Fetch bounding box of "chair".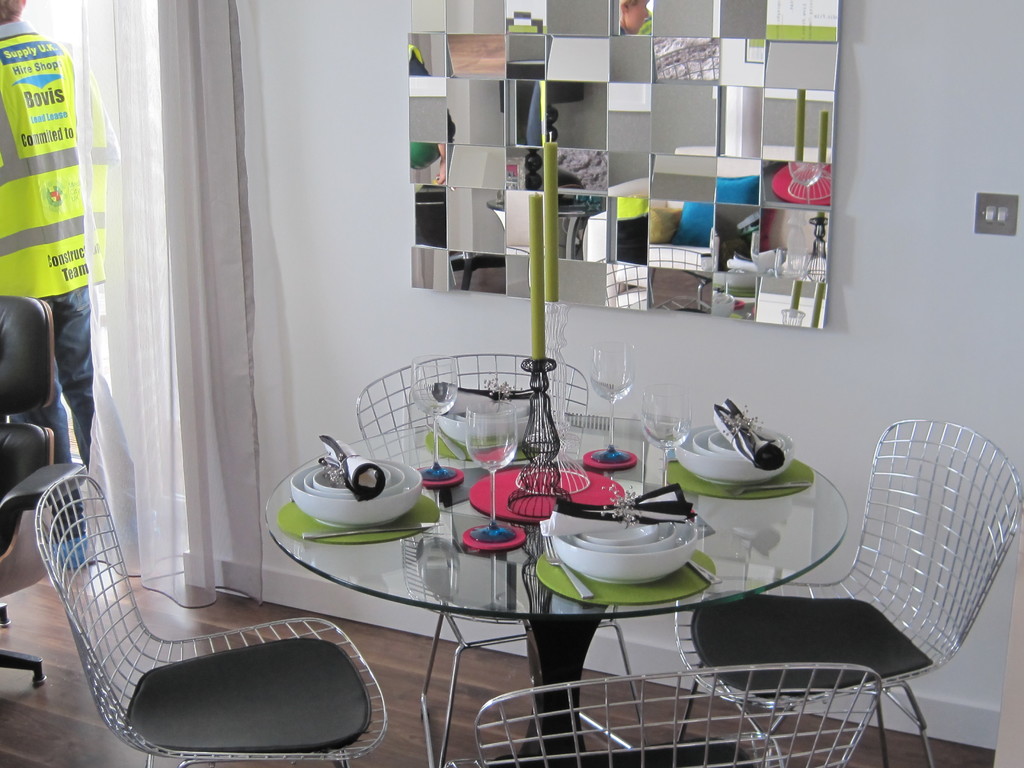
Bbox: 450/663/888/767.
